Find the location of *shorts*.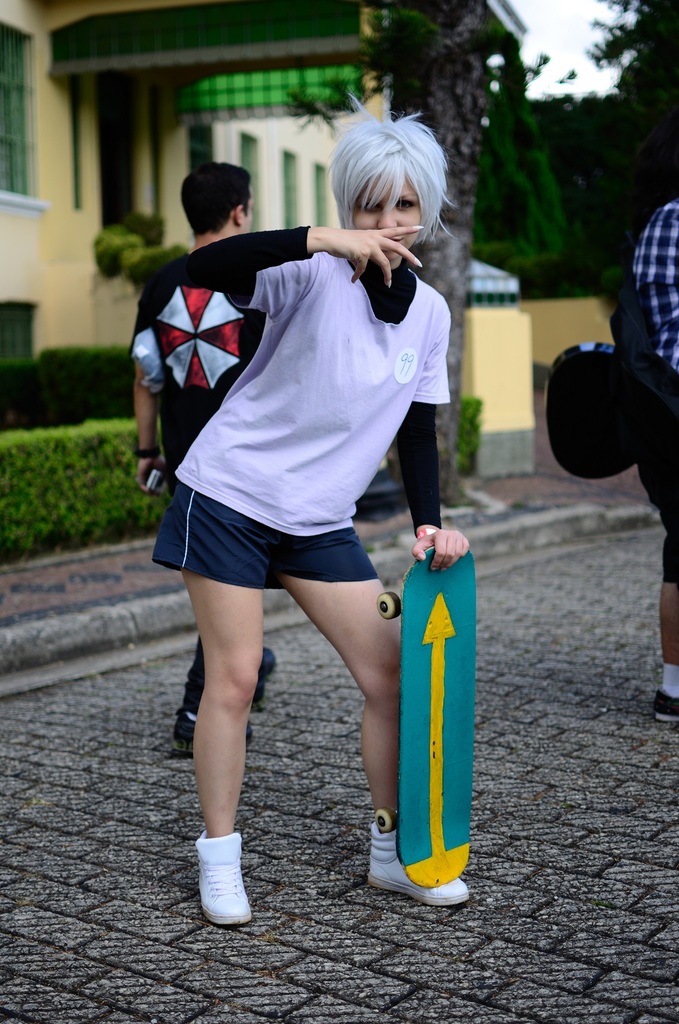
Location: {"x1": 630, "y1": 420, "x2": 678, "y2": 581}.
